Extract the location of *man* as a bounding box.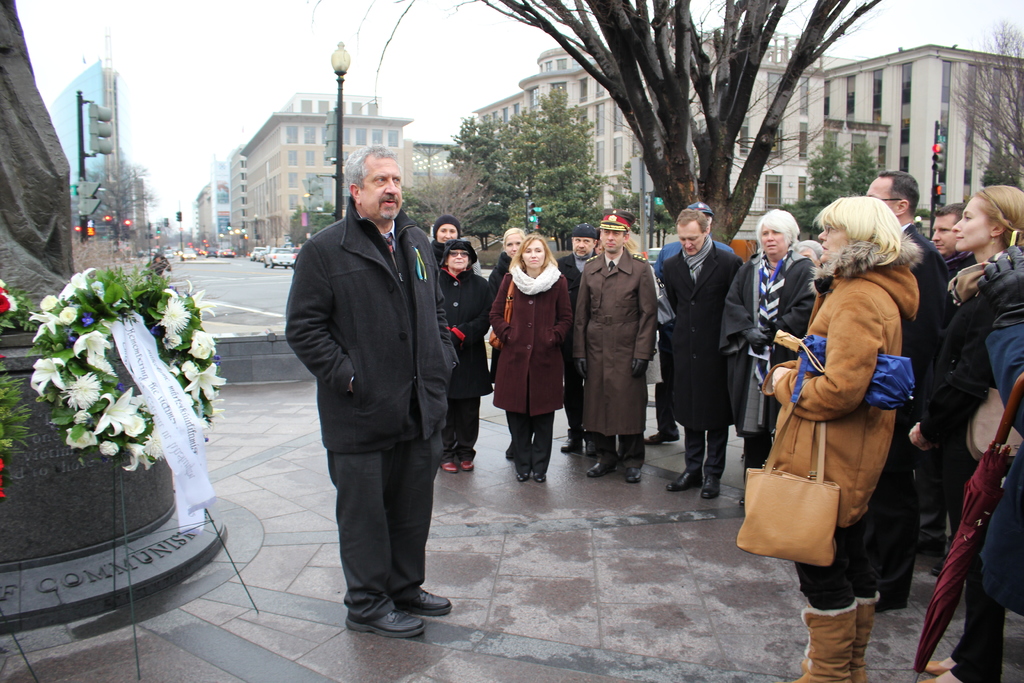
rect(859, 168, 945, 607).
